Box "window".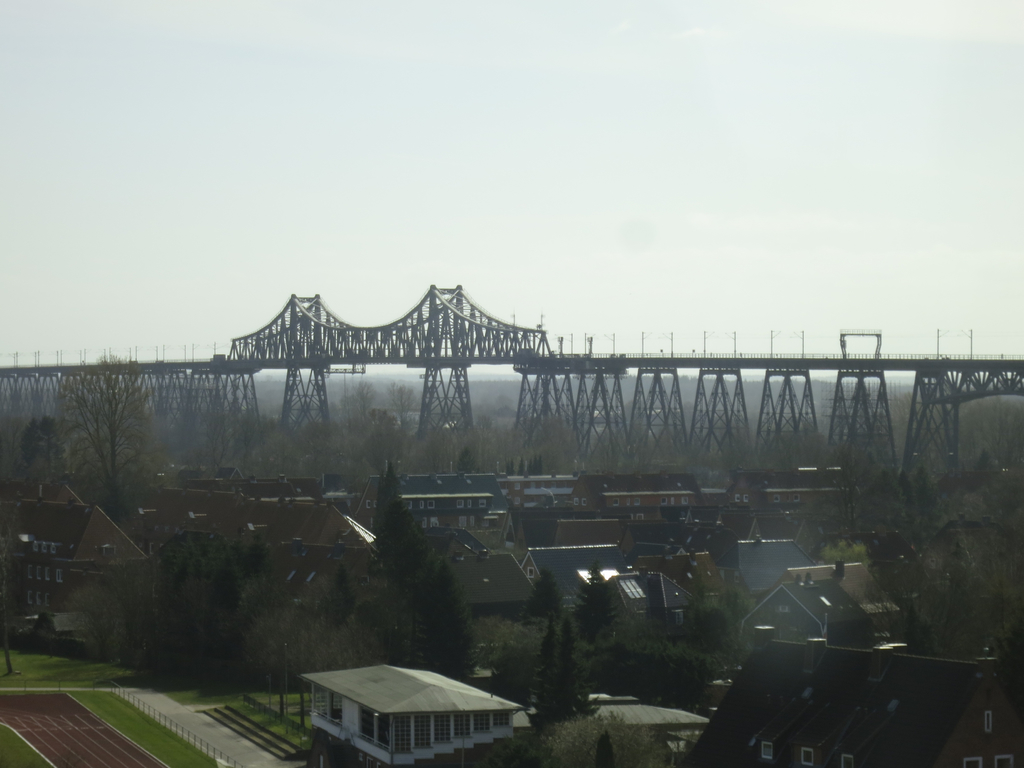
bbox=[964, 756, 984, 767].
